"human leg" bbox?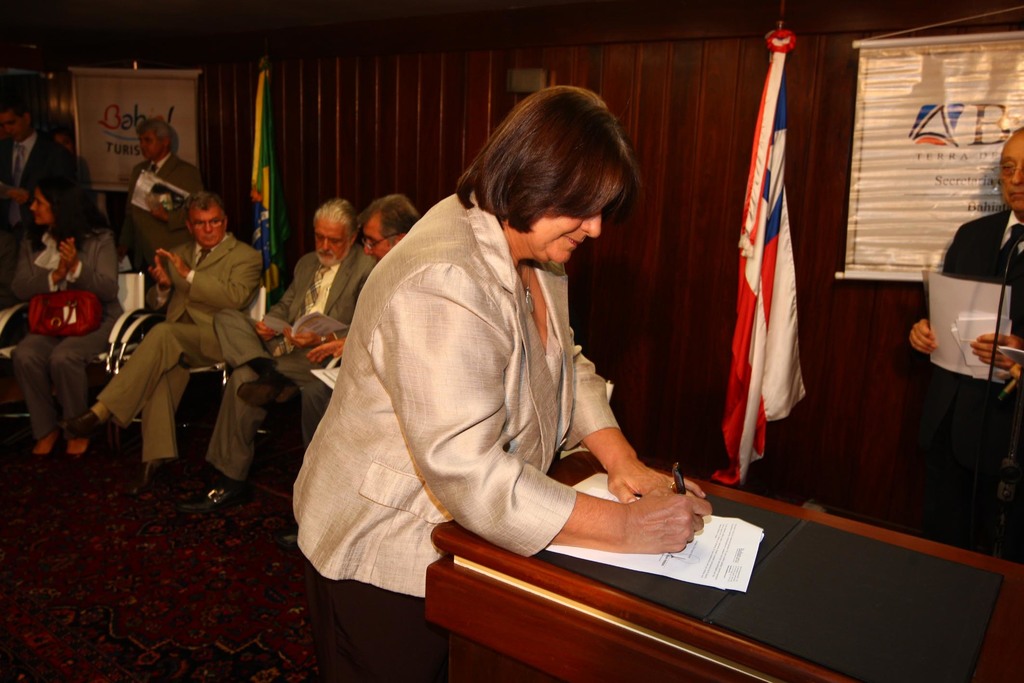
[left=186, top=348, right=324, bottom=503]
